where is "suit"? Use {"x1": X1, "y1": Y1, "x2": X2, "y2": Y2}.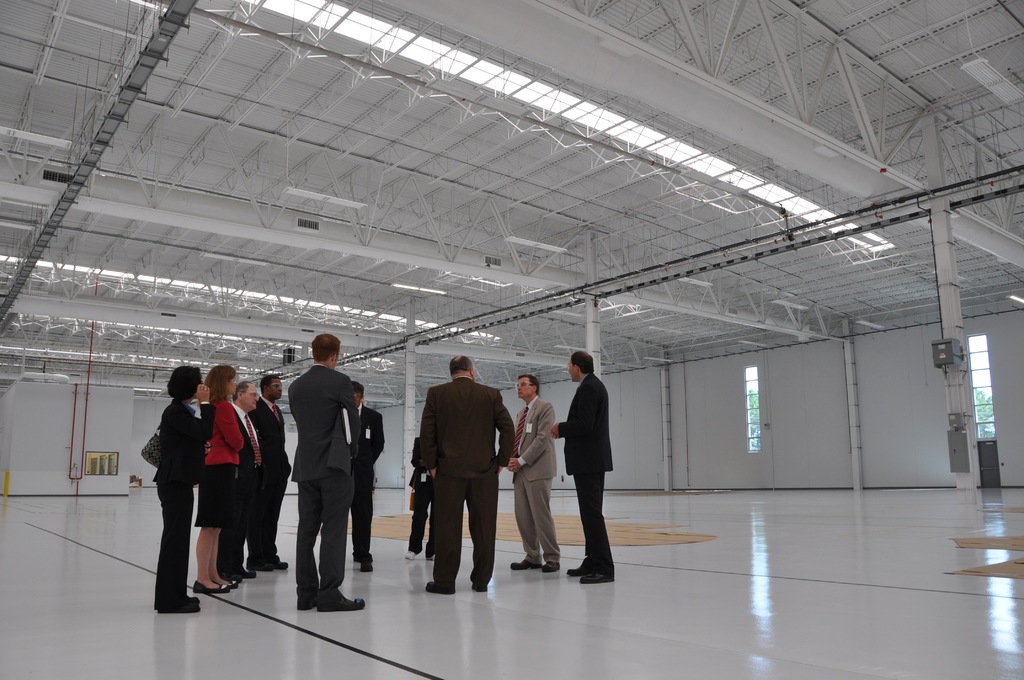
{"x1": 258, "y1": 395, "x2": 291, "y2": 550}.
